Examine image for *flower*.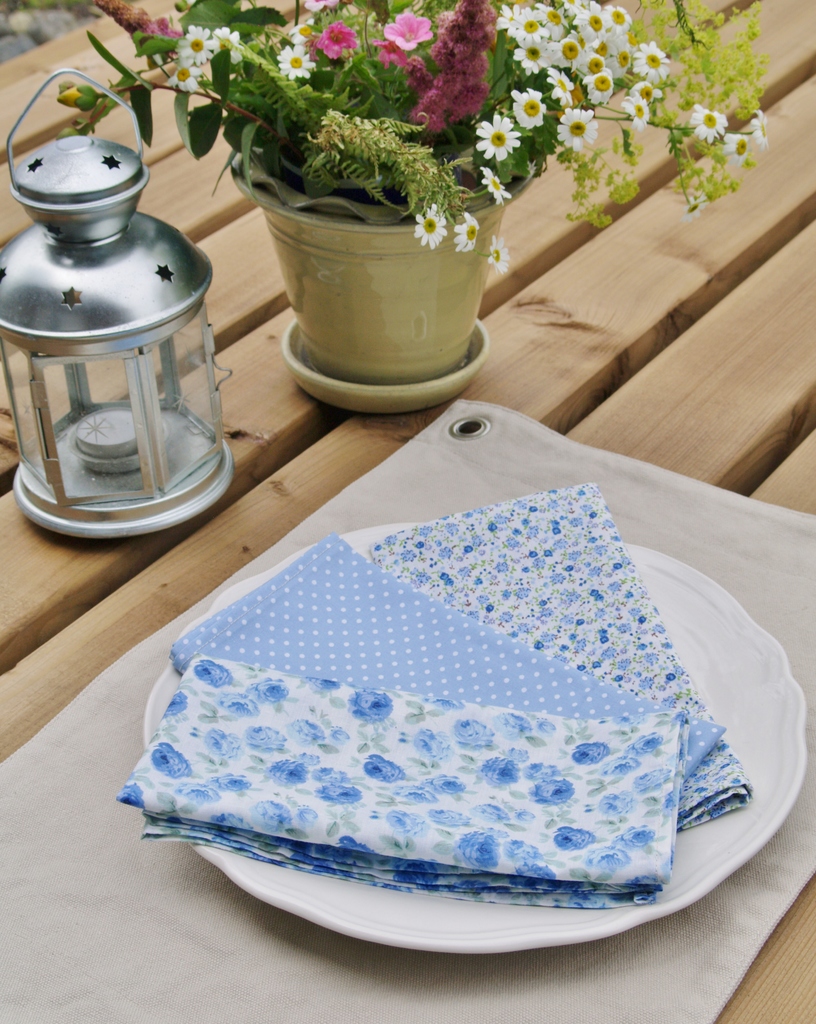
Examination result: bbox(167, 63, 203, 95).
